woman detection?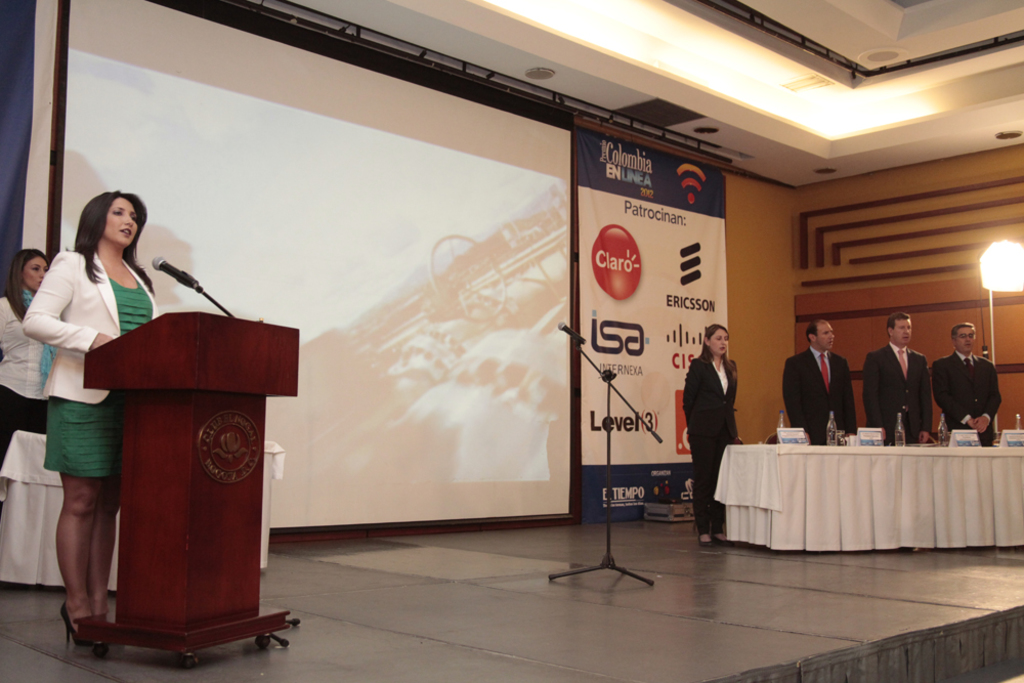
select_region(686, 327, 736, 547)
